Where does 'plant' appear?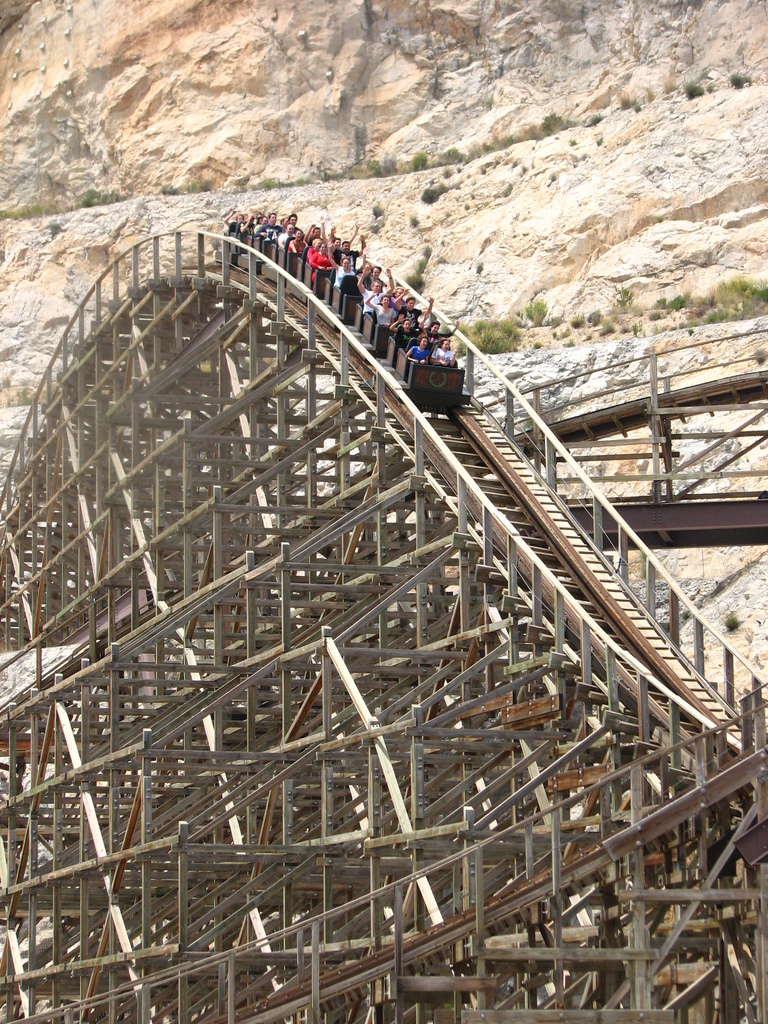
Appears at x1=476 y1=163 x2=490 y2=177.
